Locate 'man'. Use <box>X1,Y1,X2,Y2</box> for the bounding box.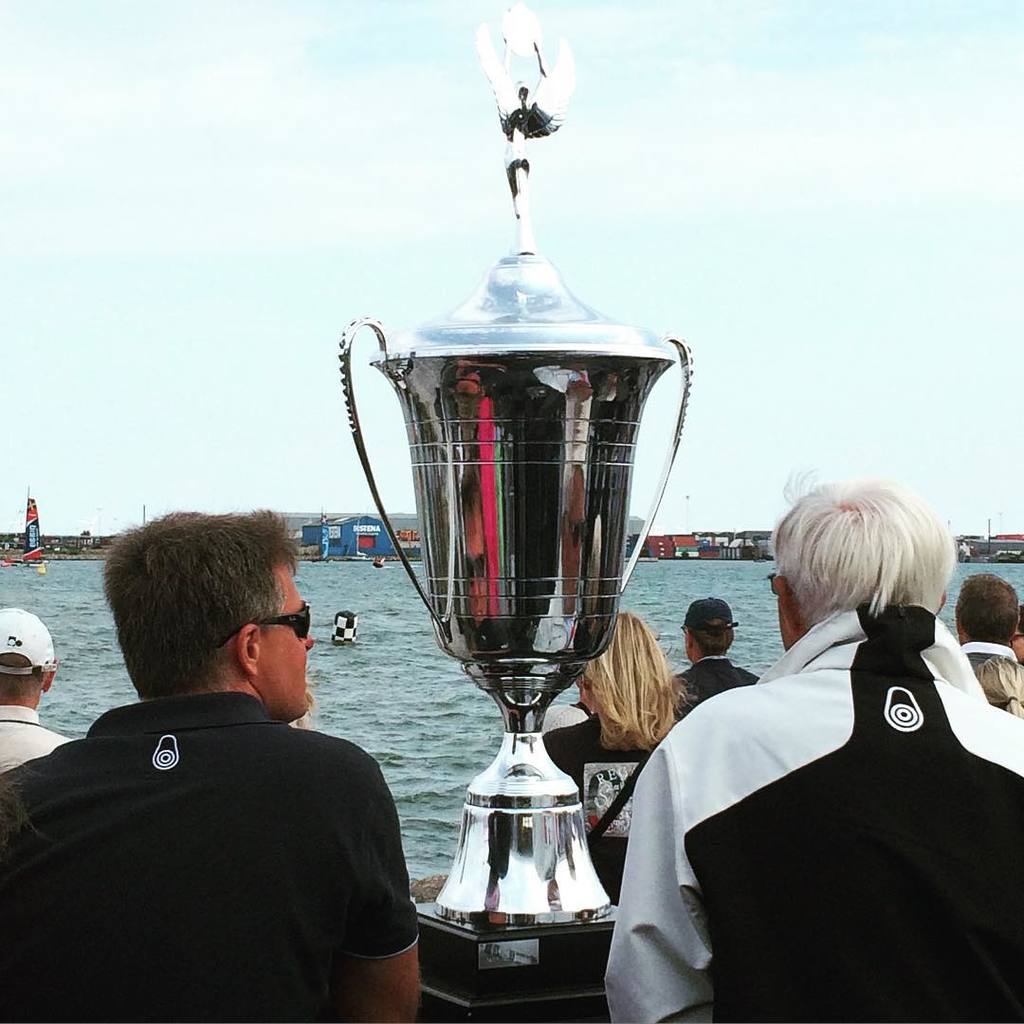
<box>667,601,752,723</box>.
